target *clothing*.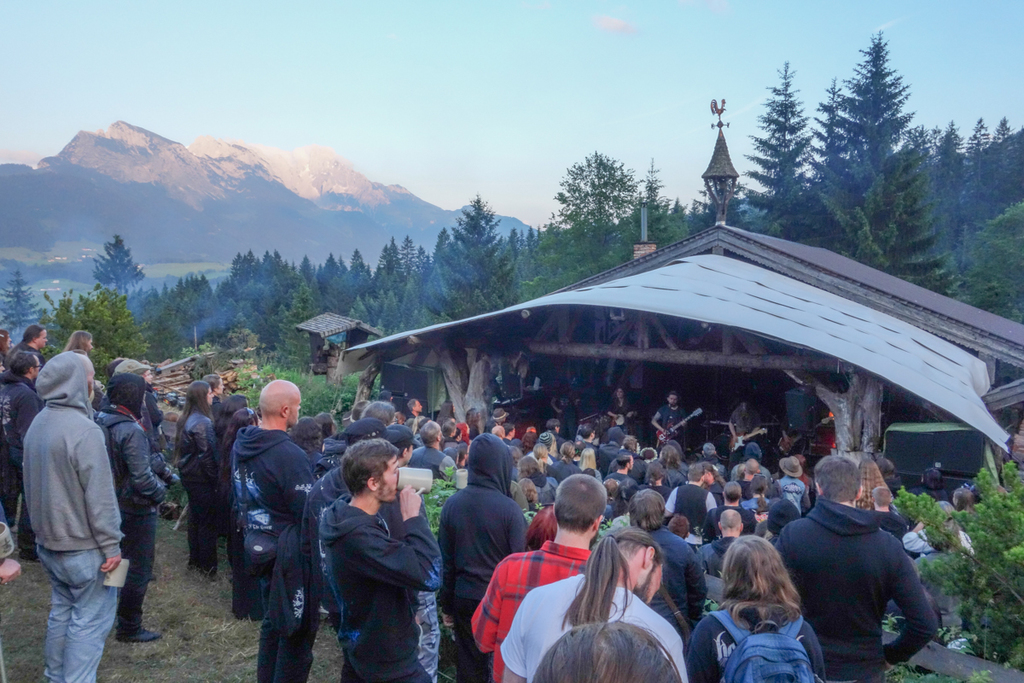
Target region: pyautogui.locateOnScreen(608, 470, 631, 484).
